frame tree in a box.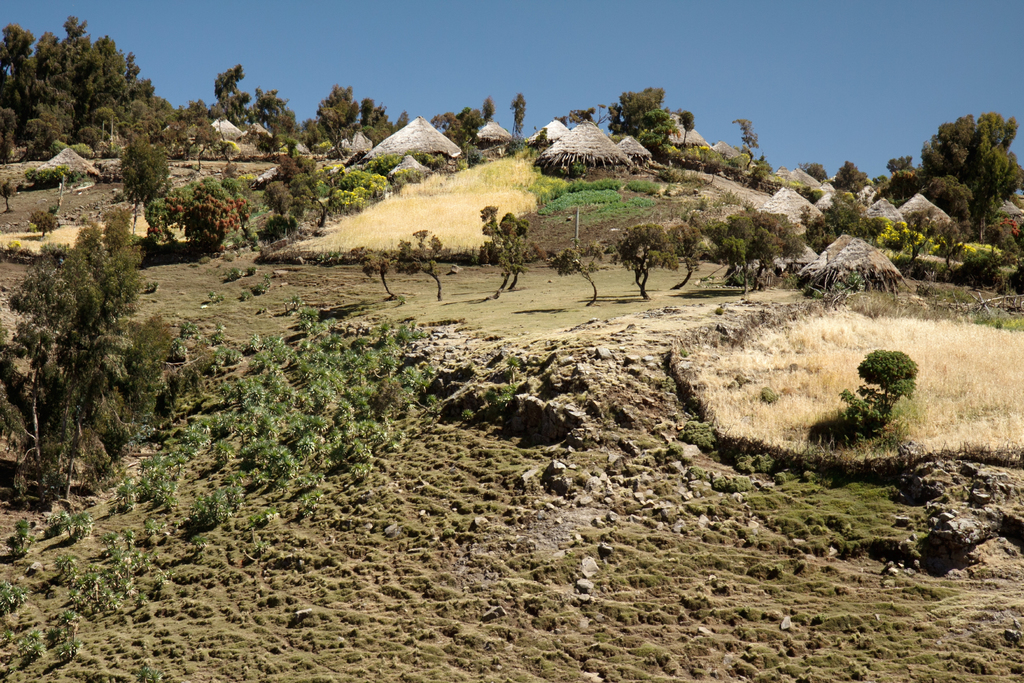
(x1=427, y1=95, x2=495, y2=153).
